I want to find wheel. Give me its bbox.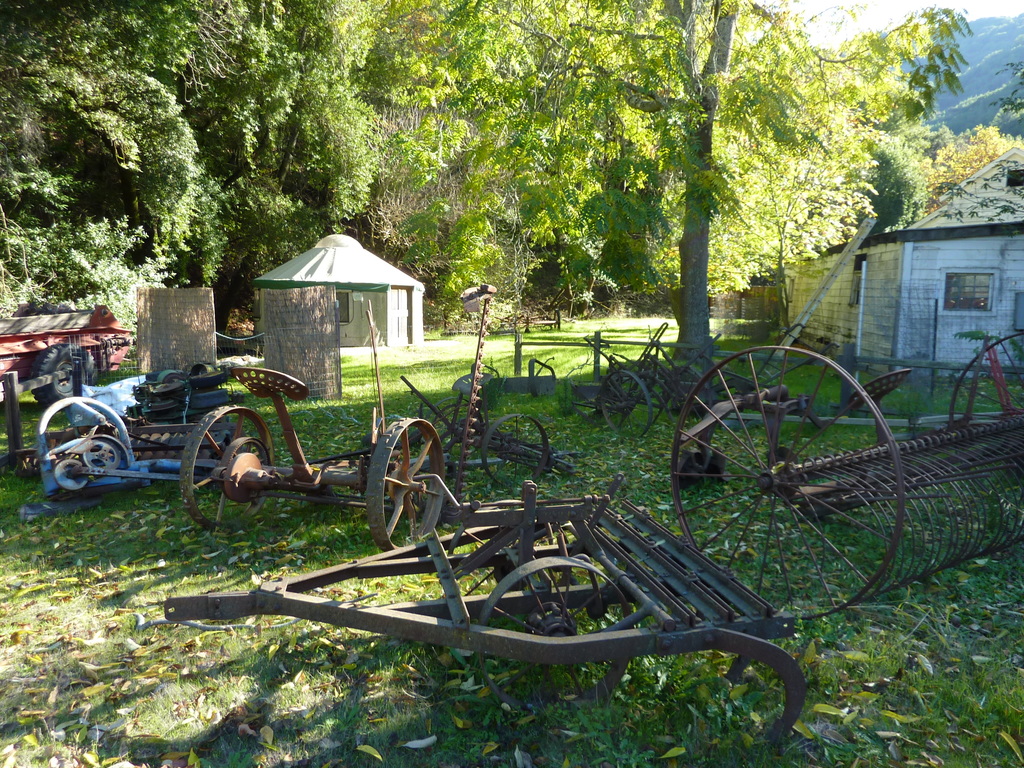
(left=480, top=414, right=547, bottom=486).
